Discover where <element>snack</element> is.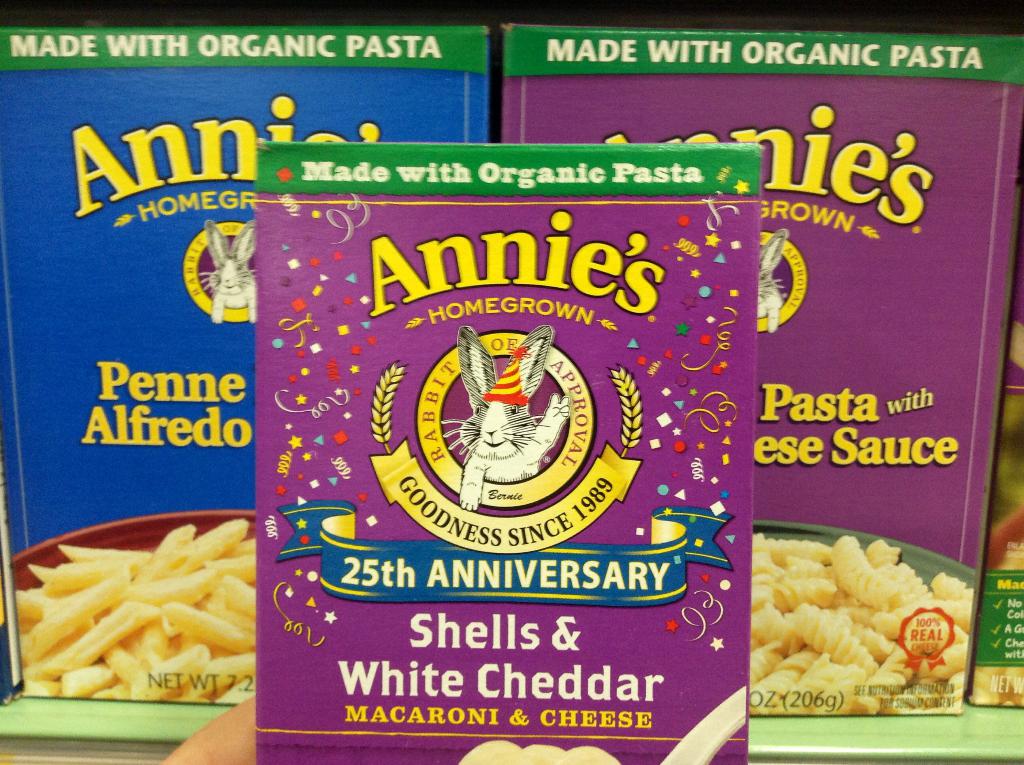
Discovered at <box>751,528,967,709</box>.
